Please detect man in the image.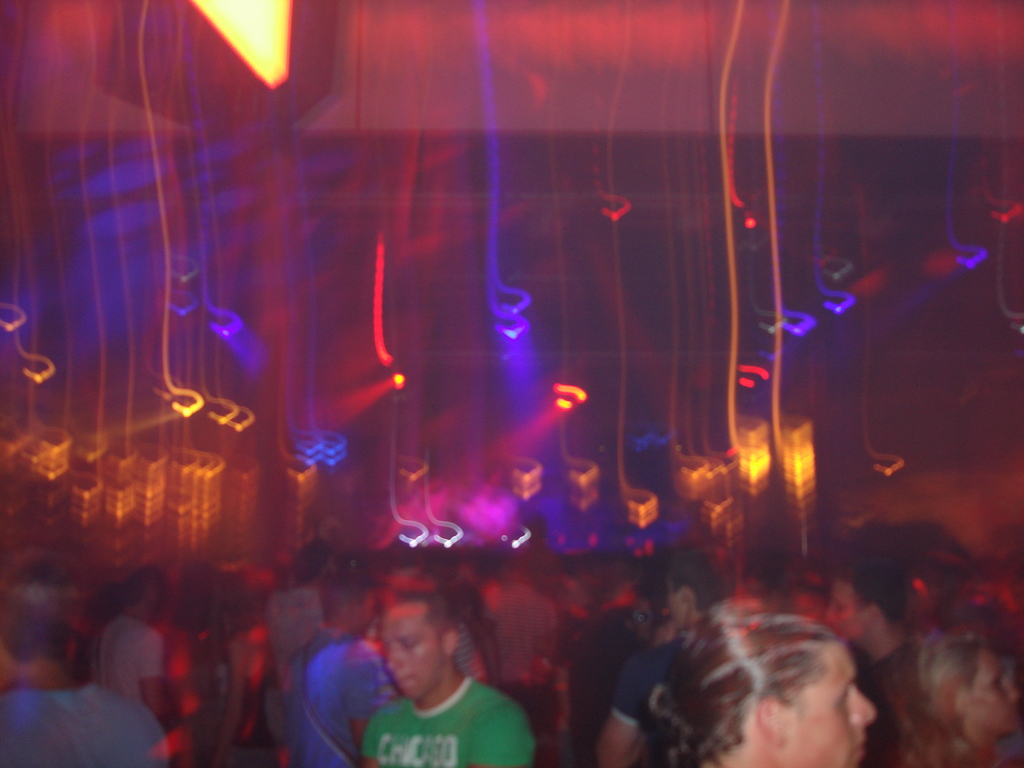
(left=598, top=548, right=732, bottom=766).
